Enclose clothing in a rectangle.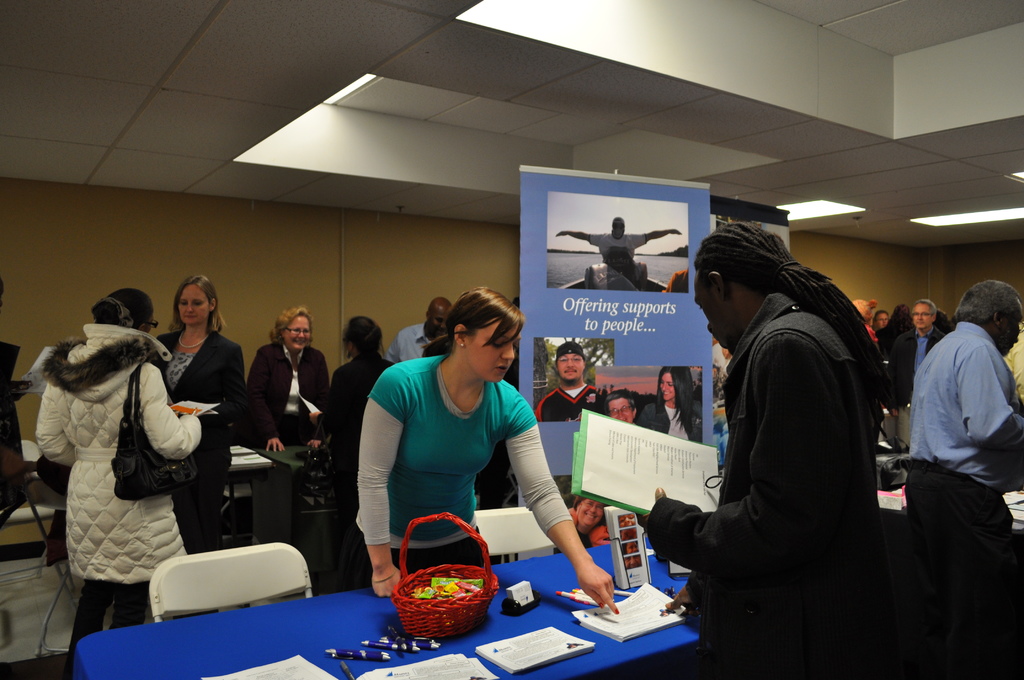
bbox=[906, 314, 1023, 679].
